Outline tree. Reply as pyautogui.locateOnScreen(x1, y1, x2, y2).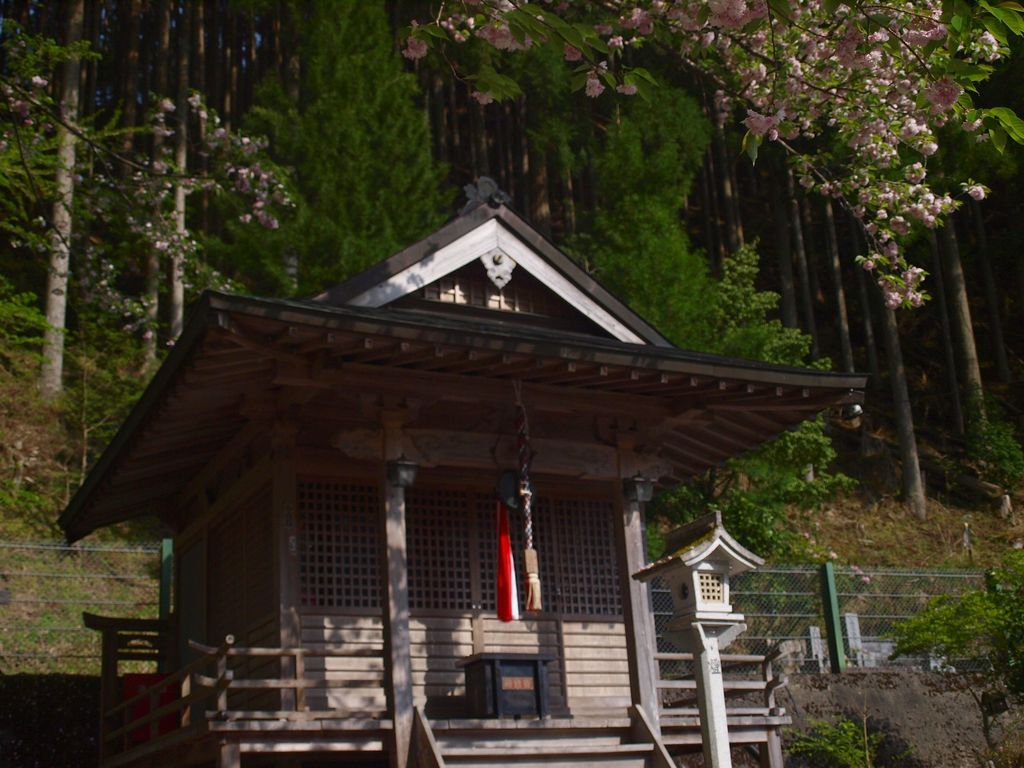
pyautogui.locateOnScreen(888, 548, 1023, 757).
